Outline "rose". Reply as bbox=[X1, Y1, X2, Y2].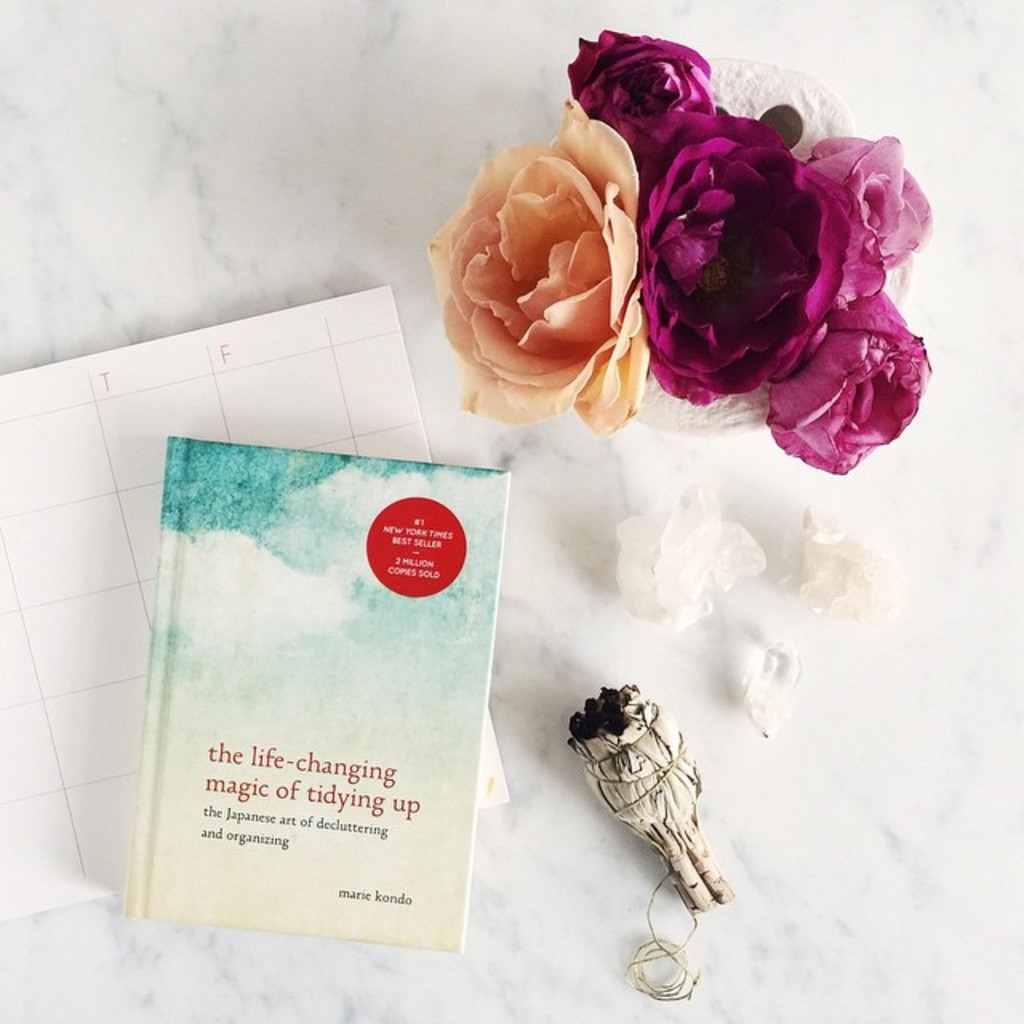
bbox=[566, 18, 710, 165].
